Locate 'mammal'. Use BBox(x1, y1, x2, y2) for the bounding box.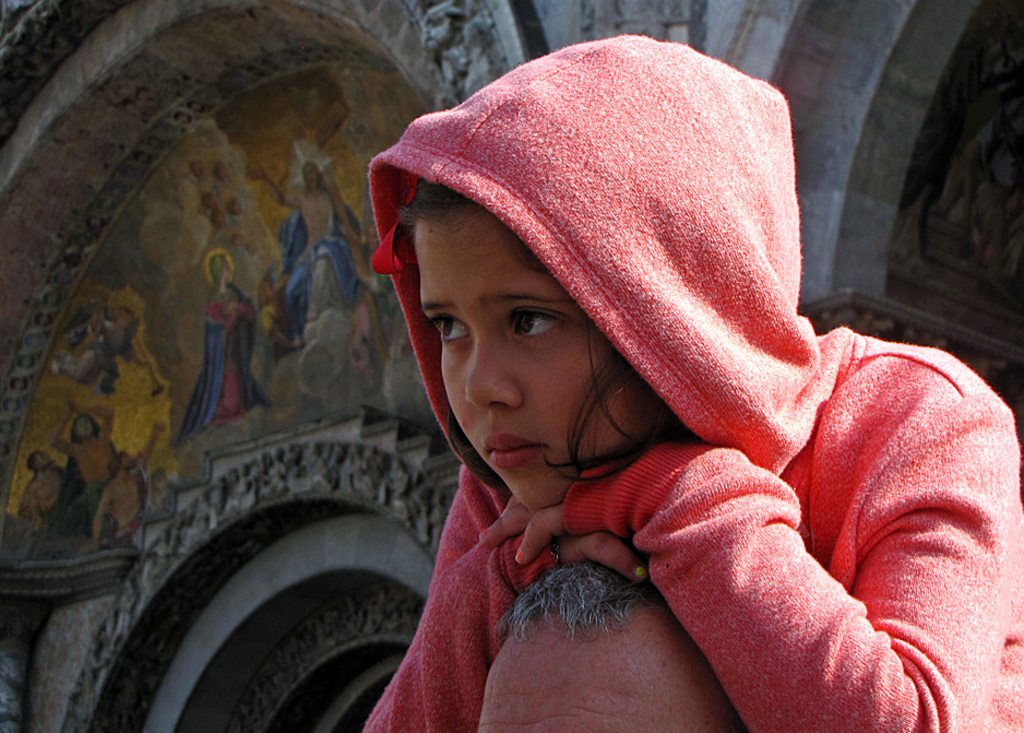
BBox(74, 419, 159, 547).
